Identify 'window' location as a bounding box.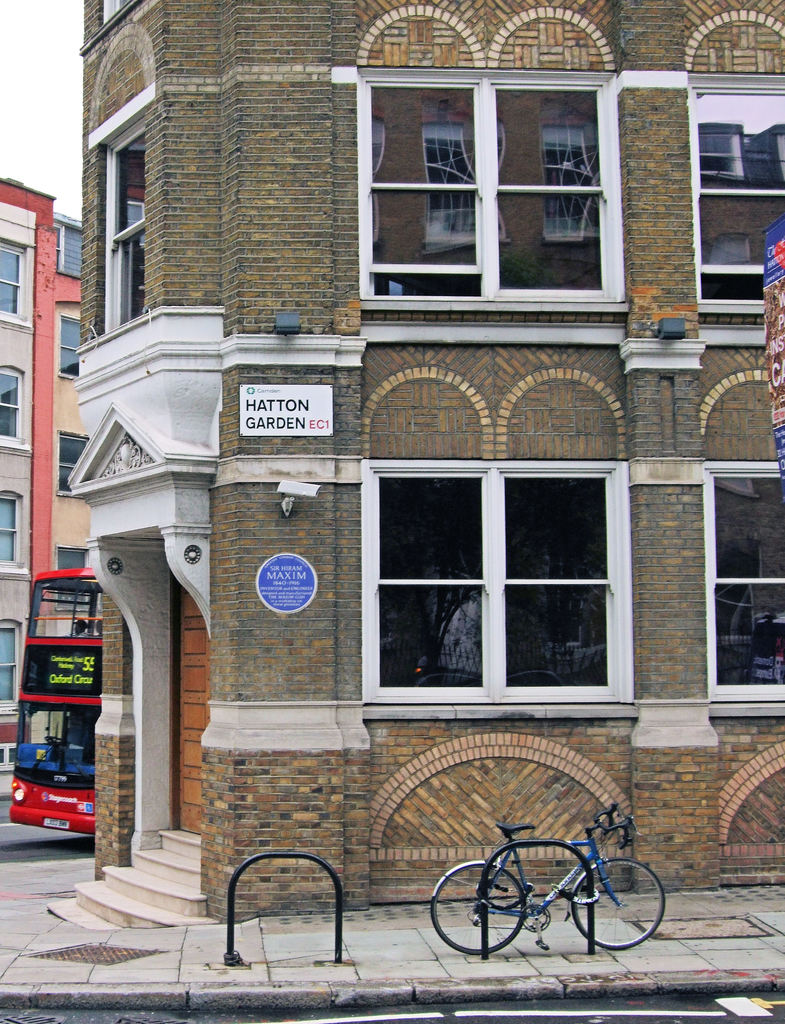
region(54, 314, 79, 379).
